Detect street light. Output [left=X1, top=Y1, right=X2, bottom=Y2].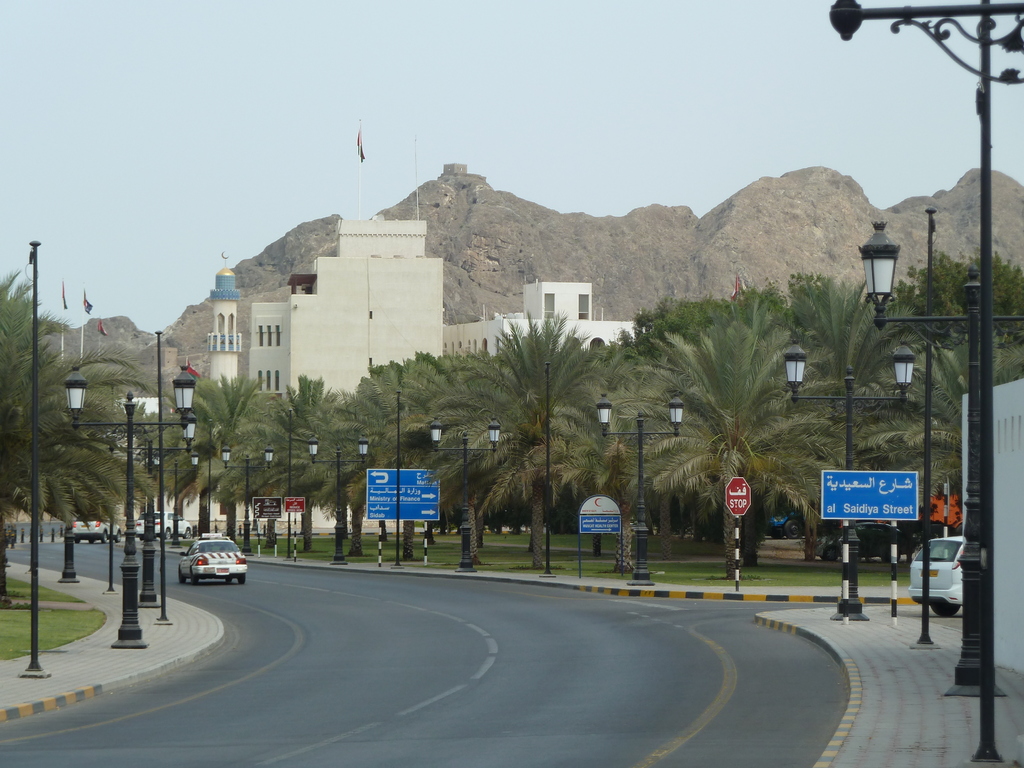
[left=310, top=434, right=371, bottom=566].
